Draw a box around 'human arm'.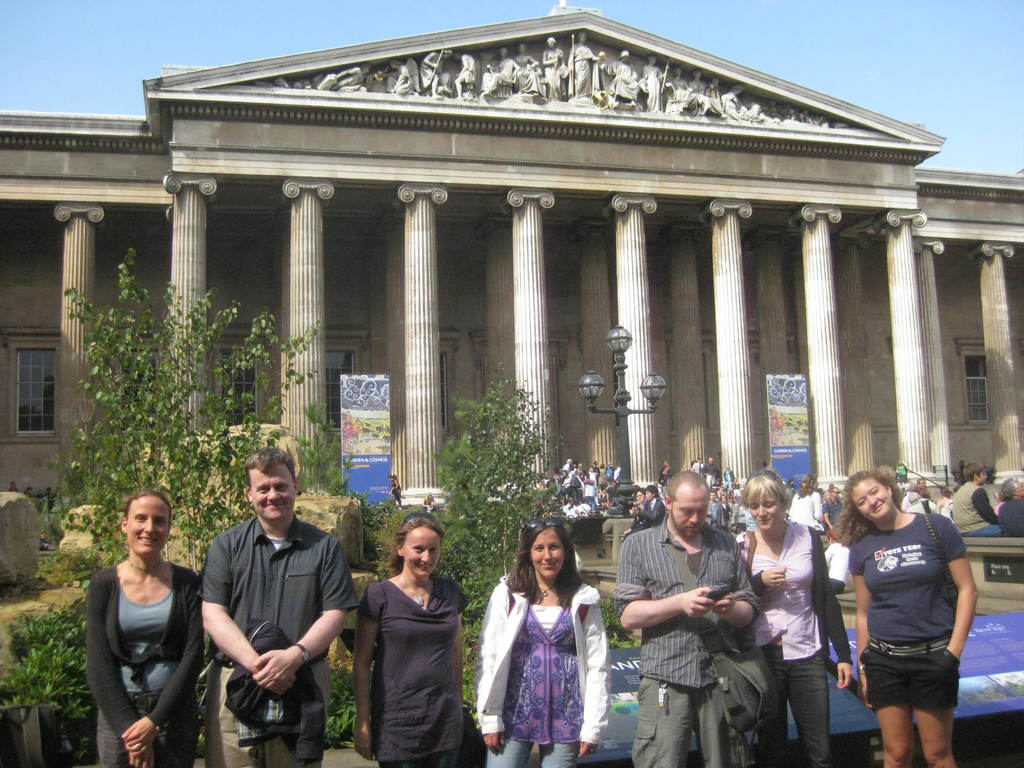
123:570:209:760.
